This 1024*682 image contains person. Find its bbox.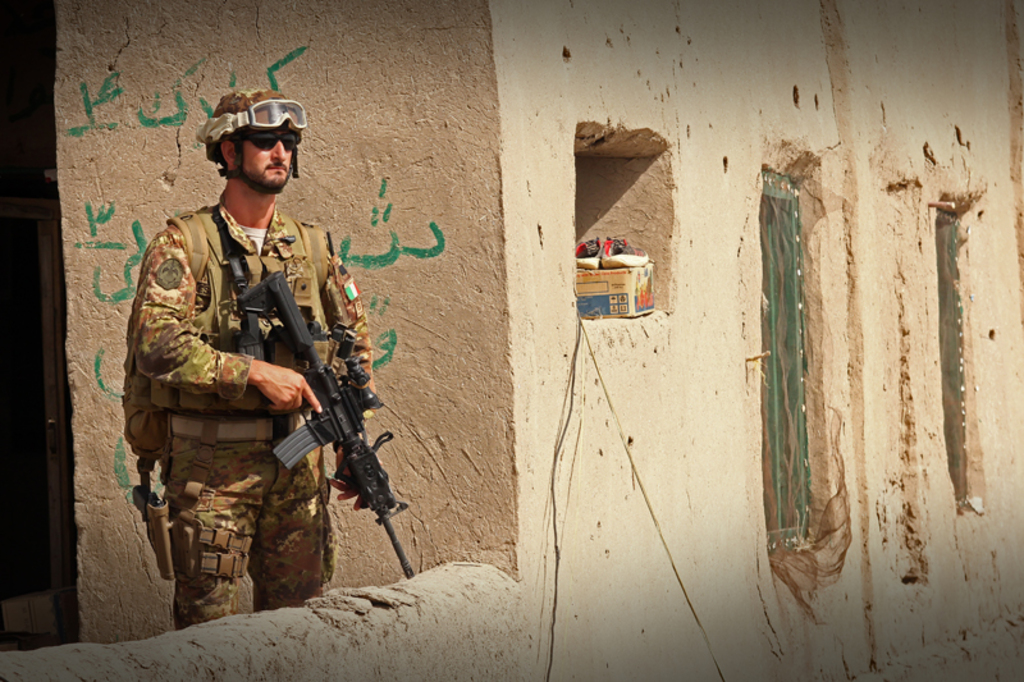
147,102,396,664.
